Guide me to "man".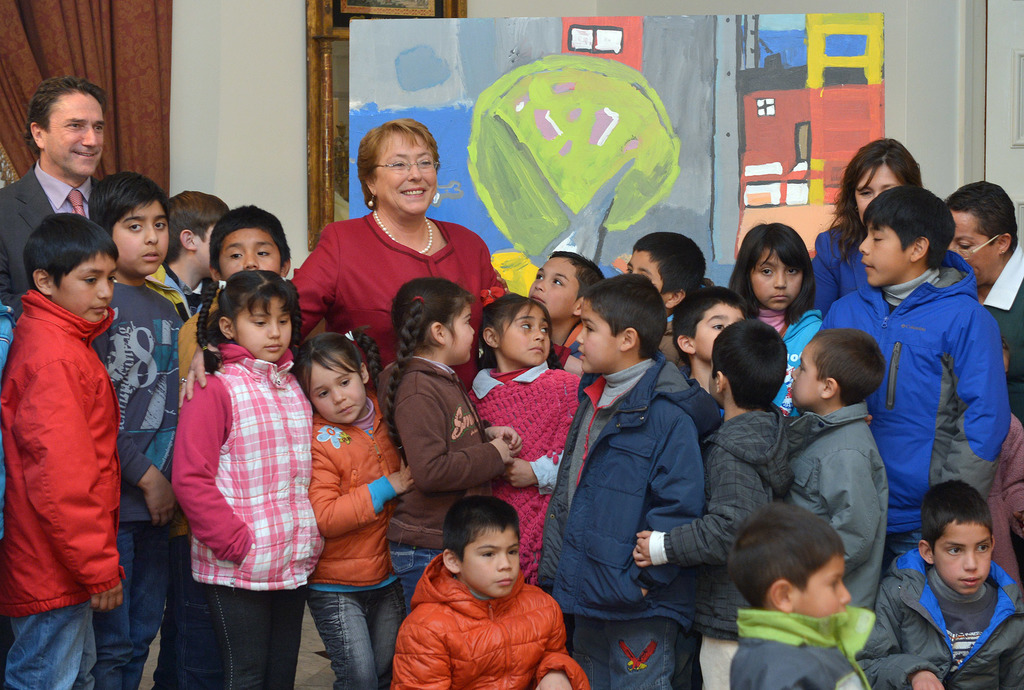
Guidance: x1=0 y1=77 x2=108 y2=321.
